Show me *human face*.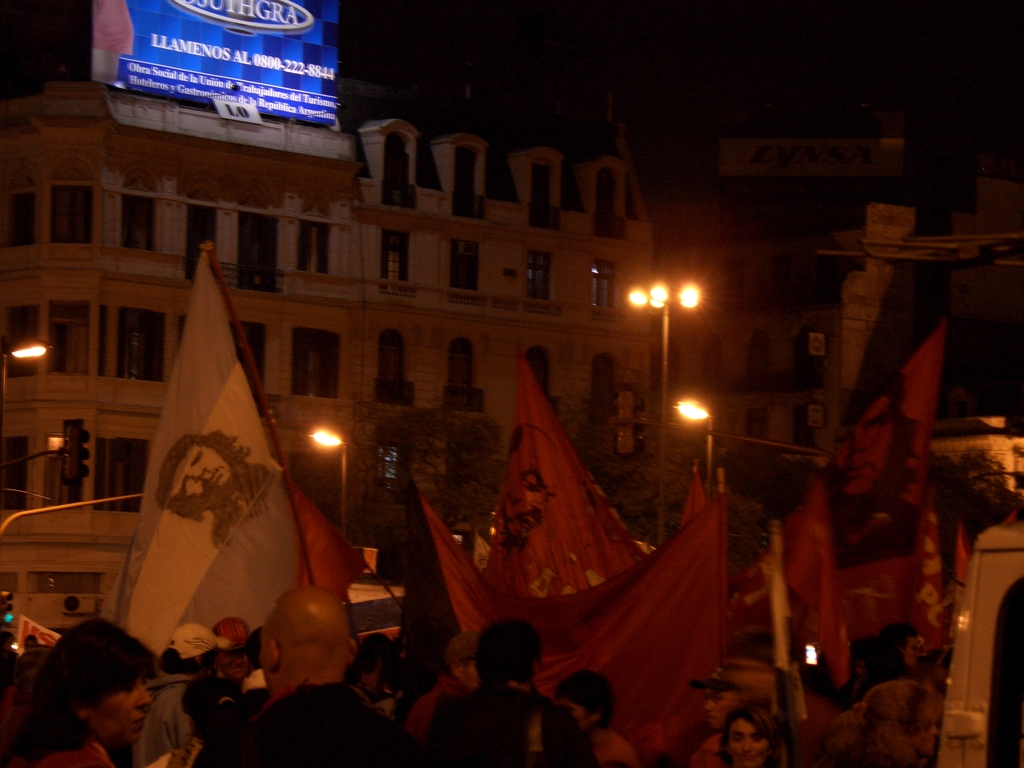
*human face* is here: [x1=708, y1=687, x2=726, y2=720].
